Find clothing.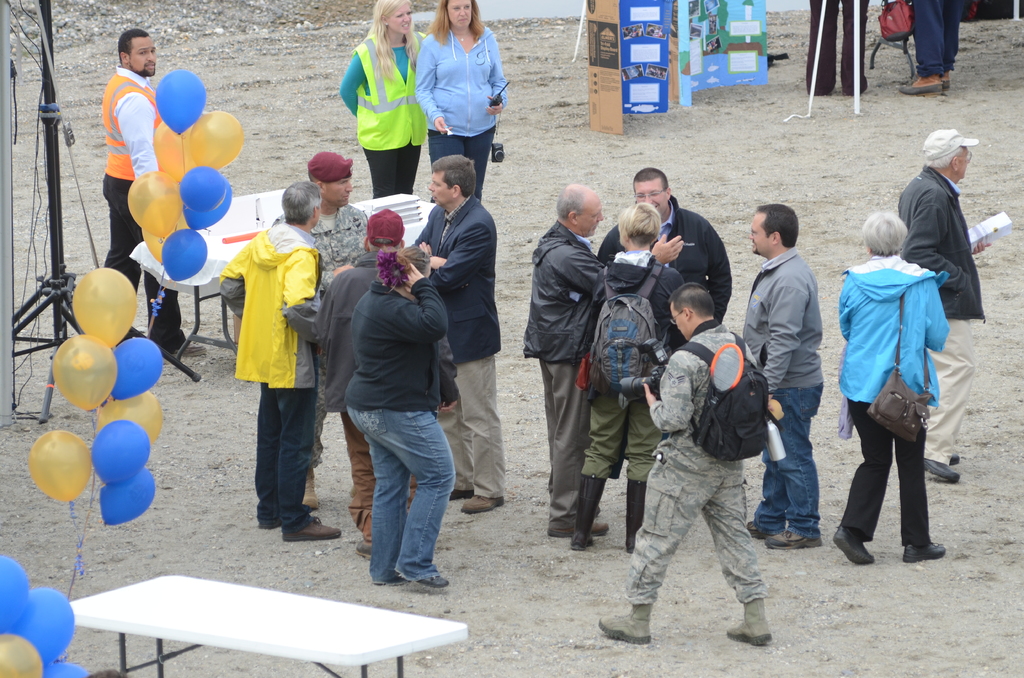
(102, 69, 166, 336).
